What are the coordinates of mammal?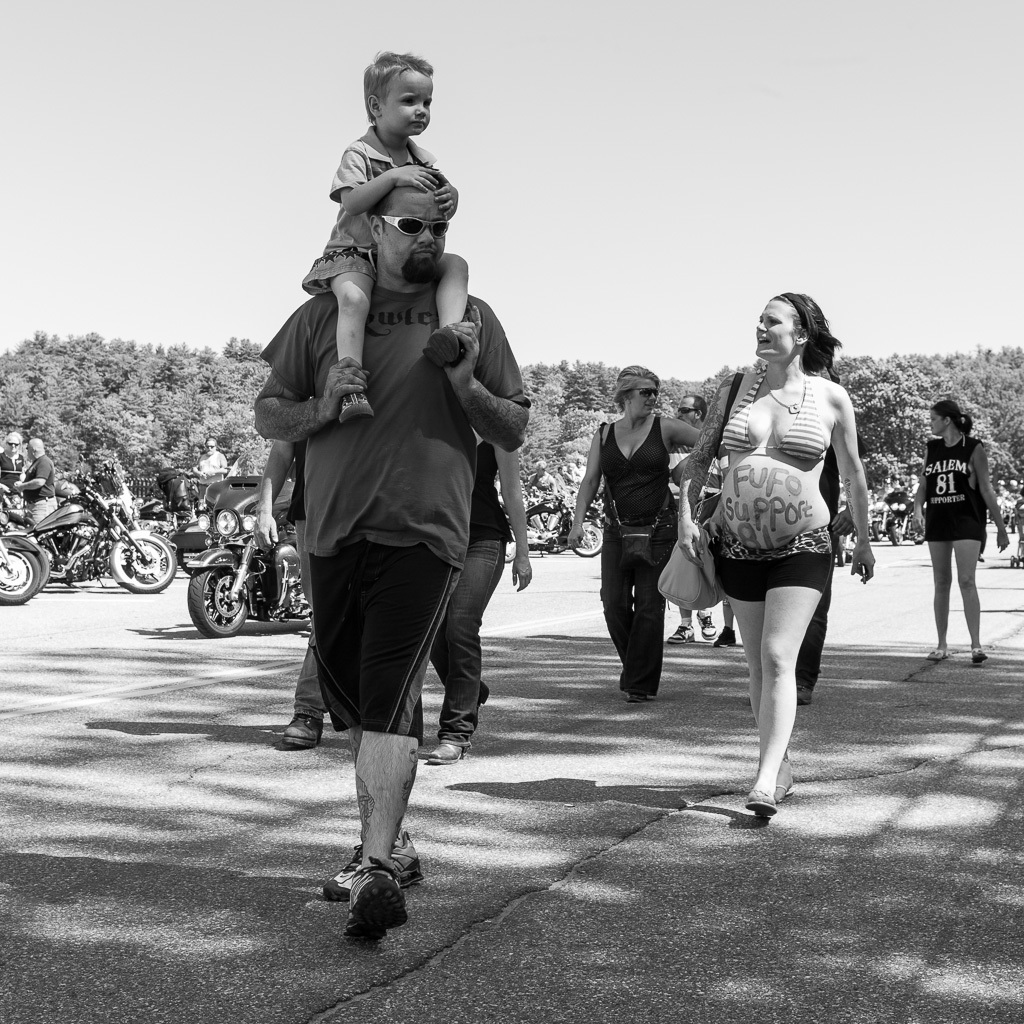
detection(251, 435, 343, 745).
